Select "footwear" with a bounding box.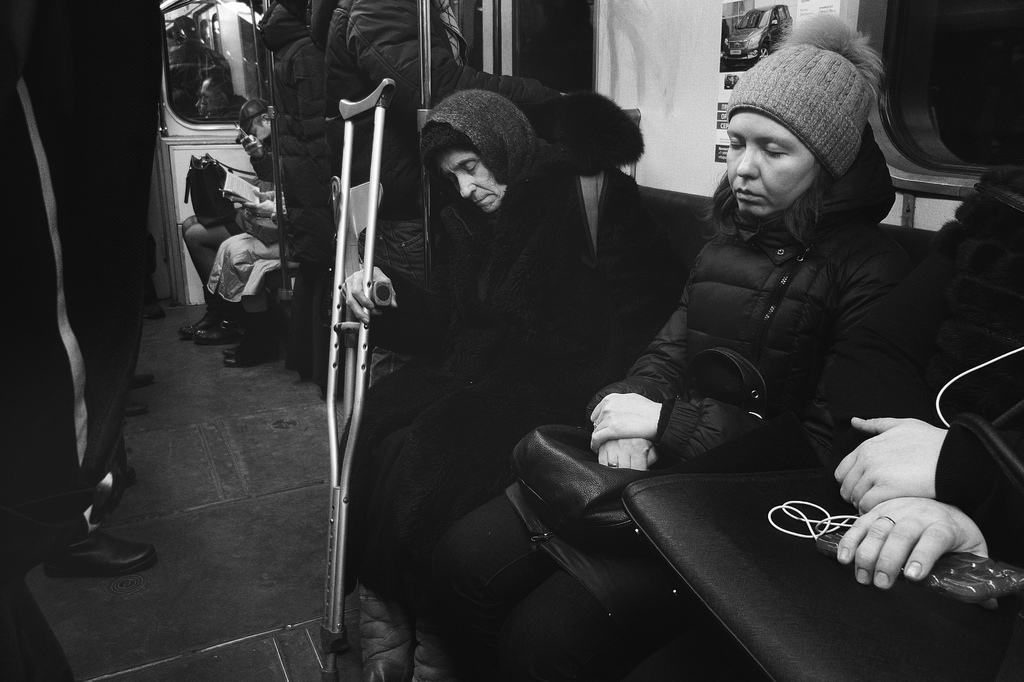
126, 400, 152, 418.
